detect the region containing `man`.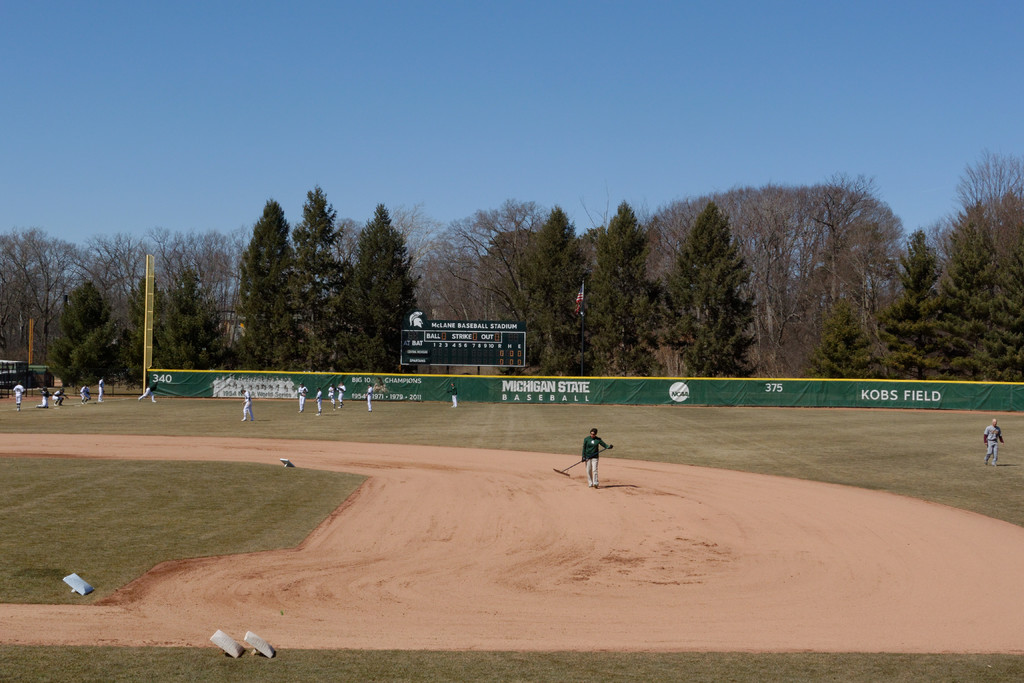
(left=35, top=382, right=54, bottom=411).
